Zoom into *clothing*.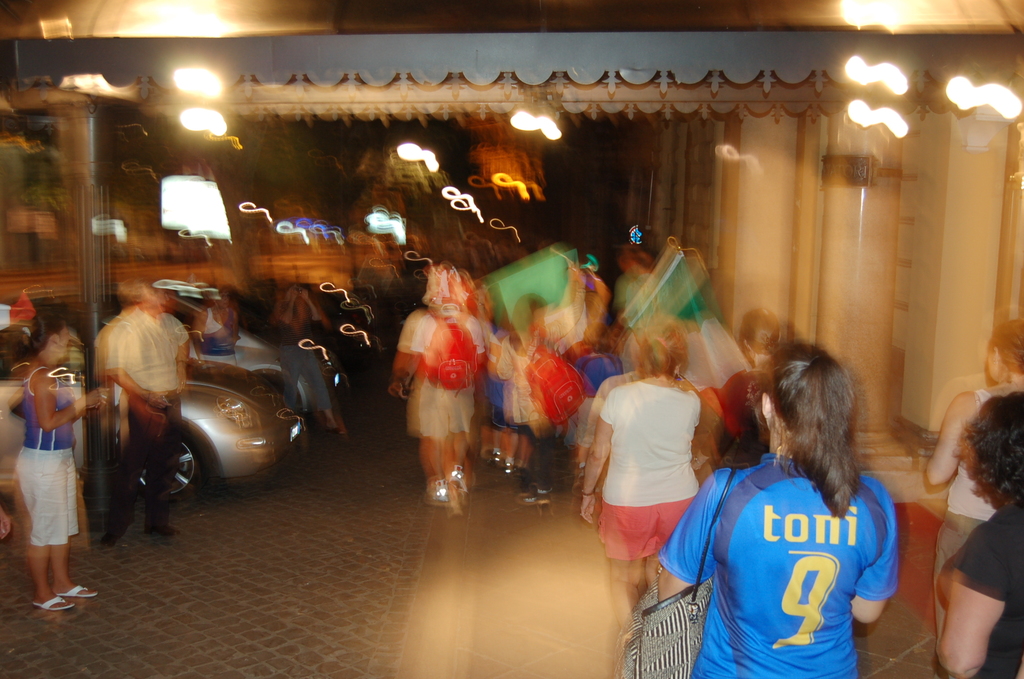
Zoom target: left=395, top=311, right=480, bottom=380.
